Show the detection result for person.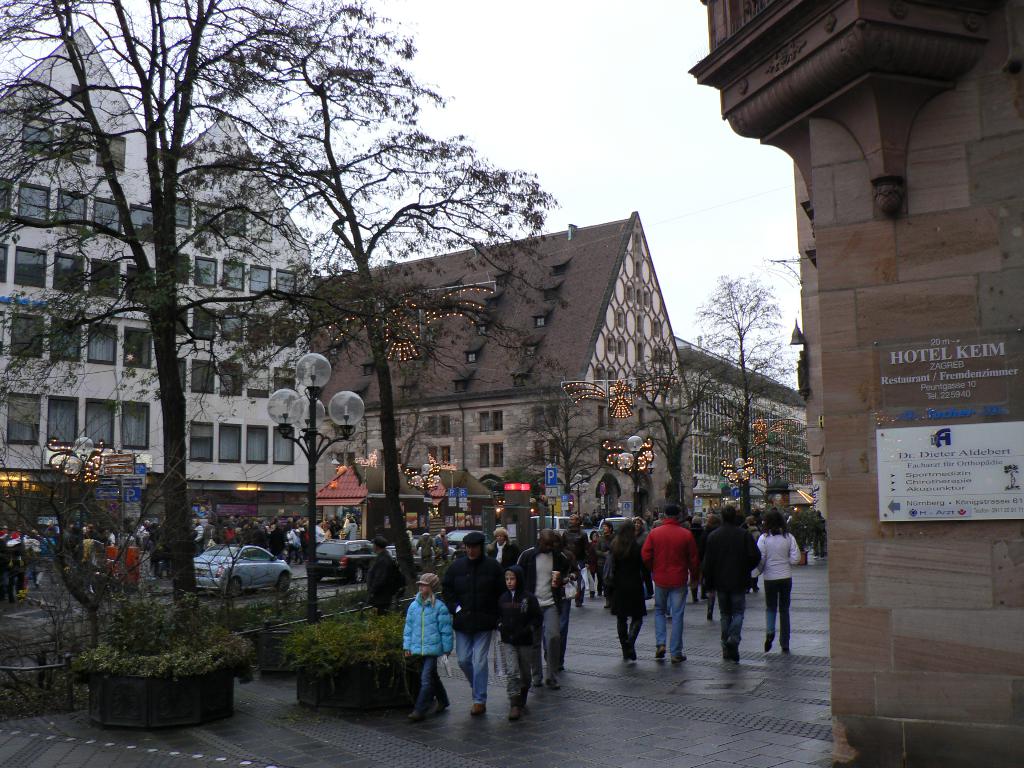
607,520,652,662.
